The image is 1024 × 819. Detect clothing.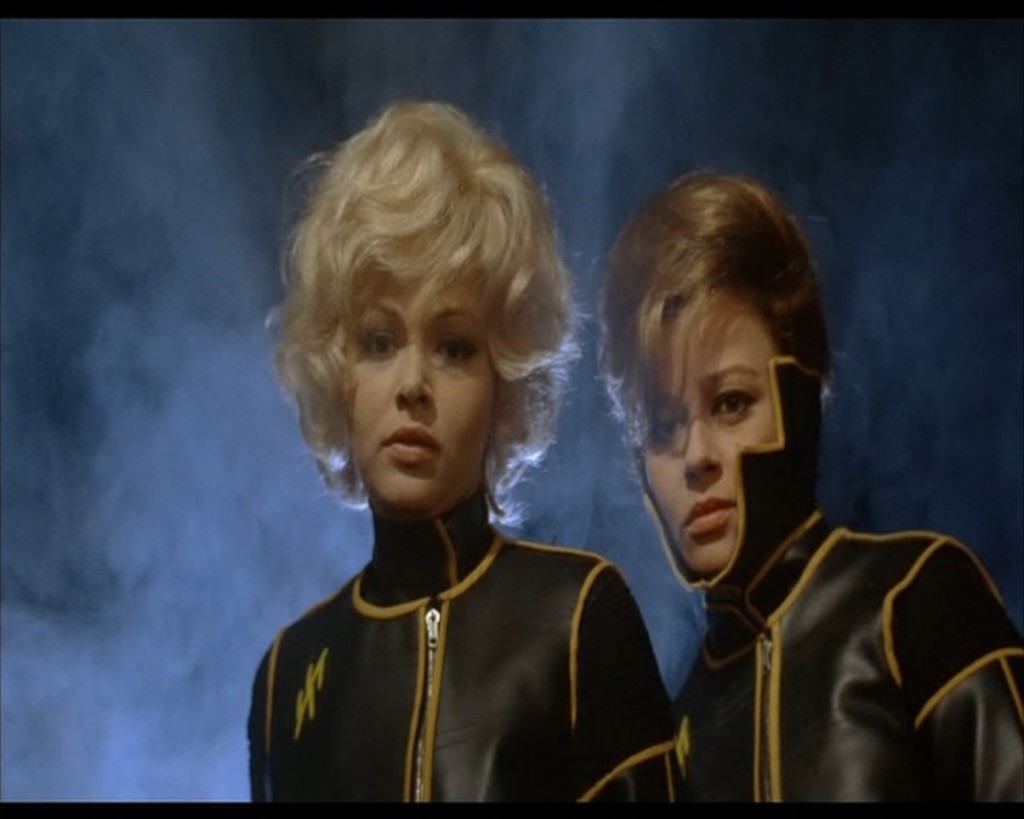
Detection: x1=673, y1=354, x2=1021, y2=810.
